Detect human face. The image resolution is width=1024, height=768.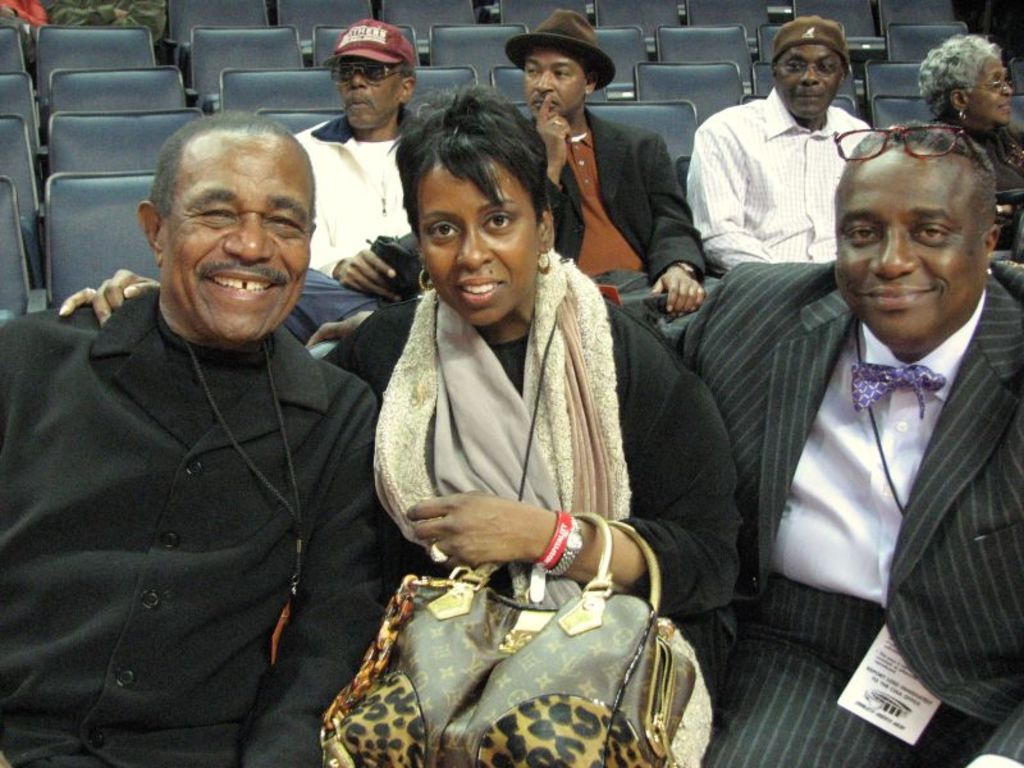
(335,54,403,138).
